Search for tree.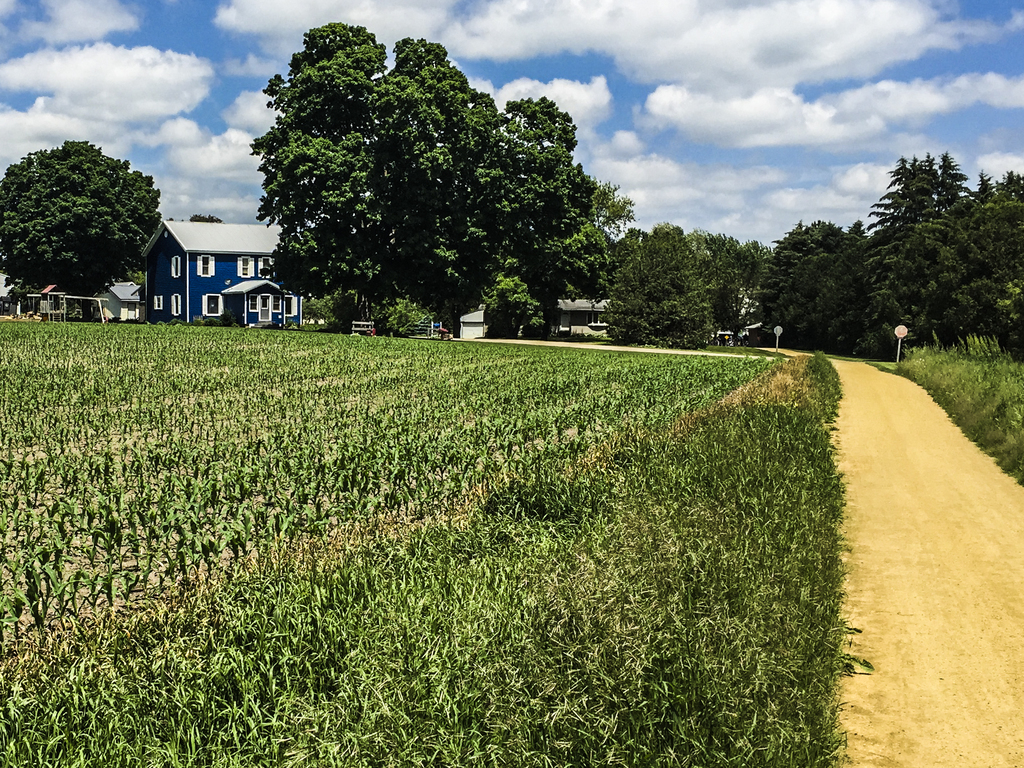
Found at bbox=[244, 16, 600, 350].
